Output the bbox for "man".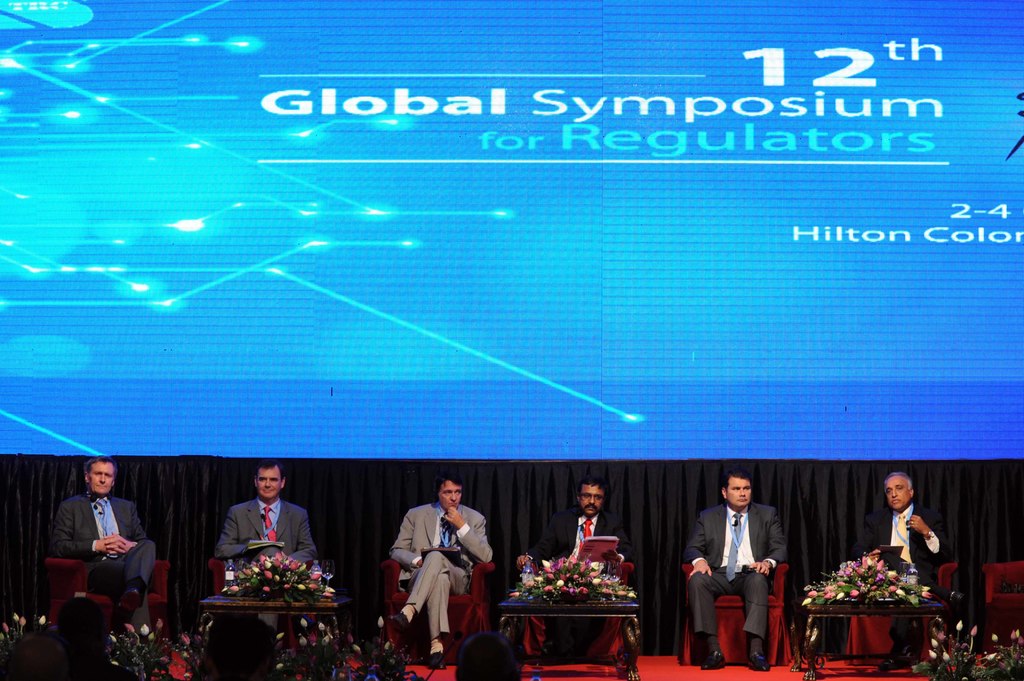
BBox(684, 471, 788, 668).
